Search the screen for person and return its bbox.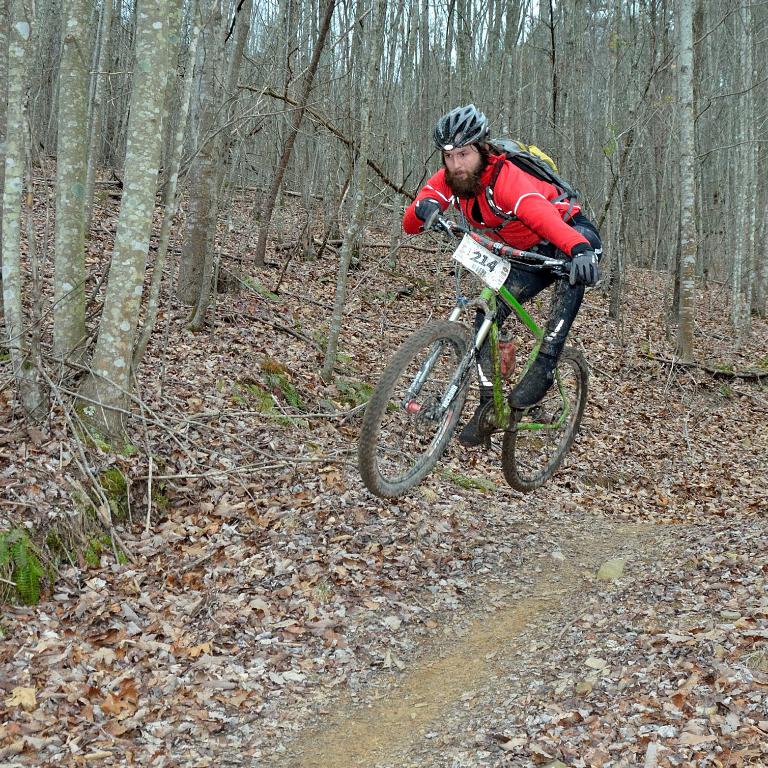
Found: <bbox>376, 111, 610, 495</bbox>.
